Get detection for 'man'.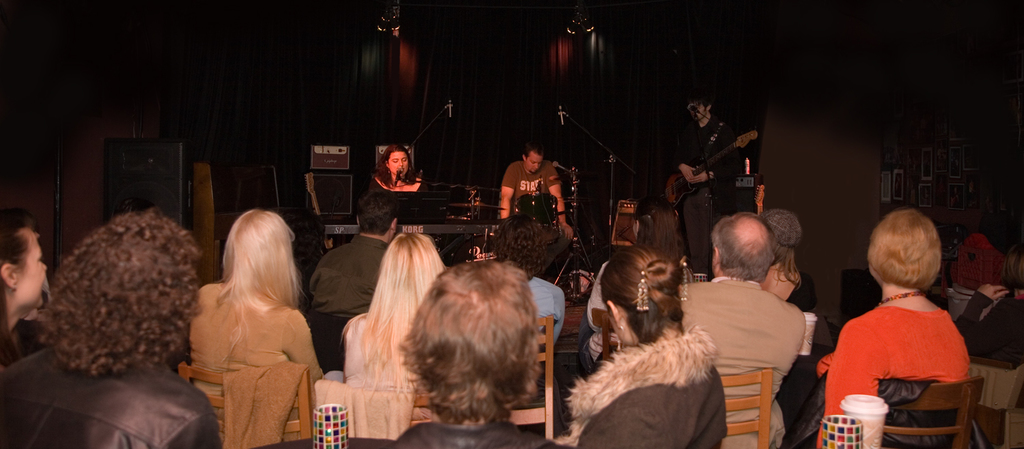
Detection: locate(676, 208, 807, 448).
